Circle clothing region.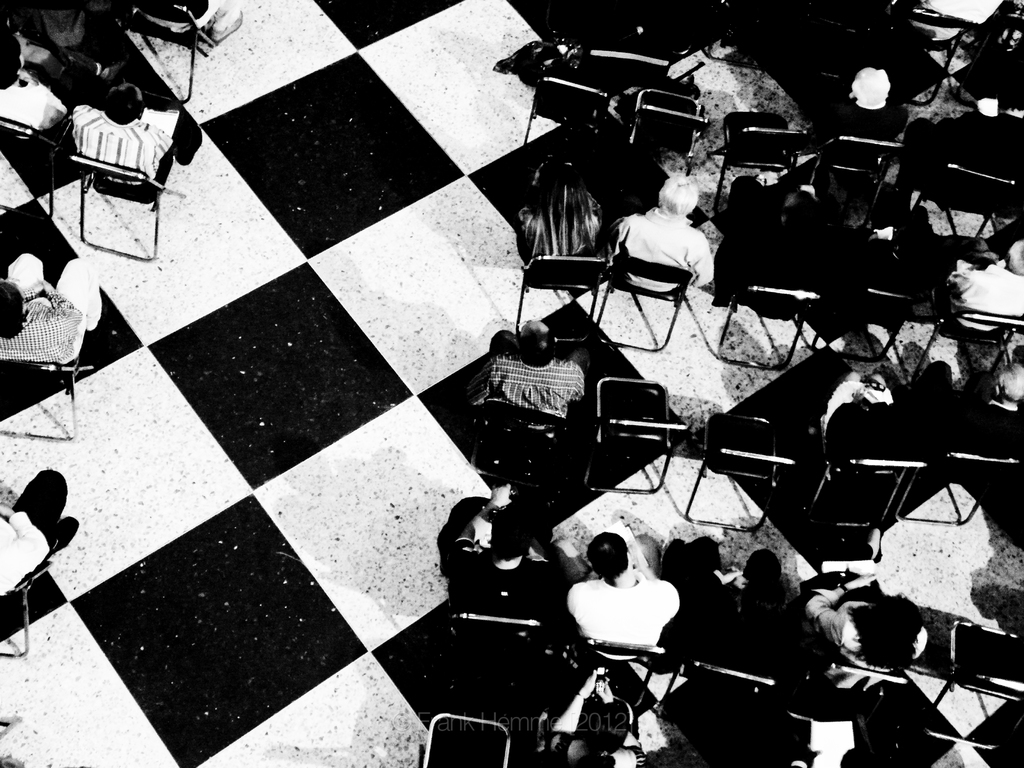
Region: x1=983, y1=360, x2=1023, y2=406.
